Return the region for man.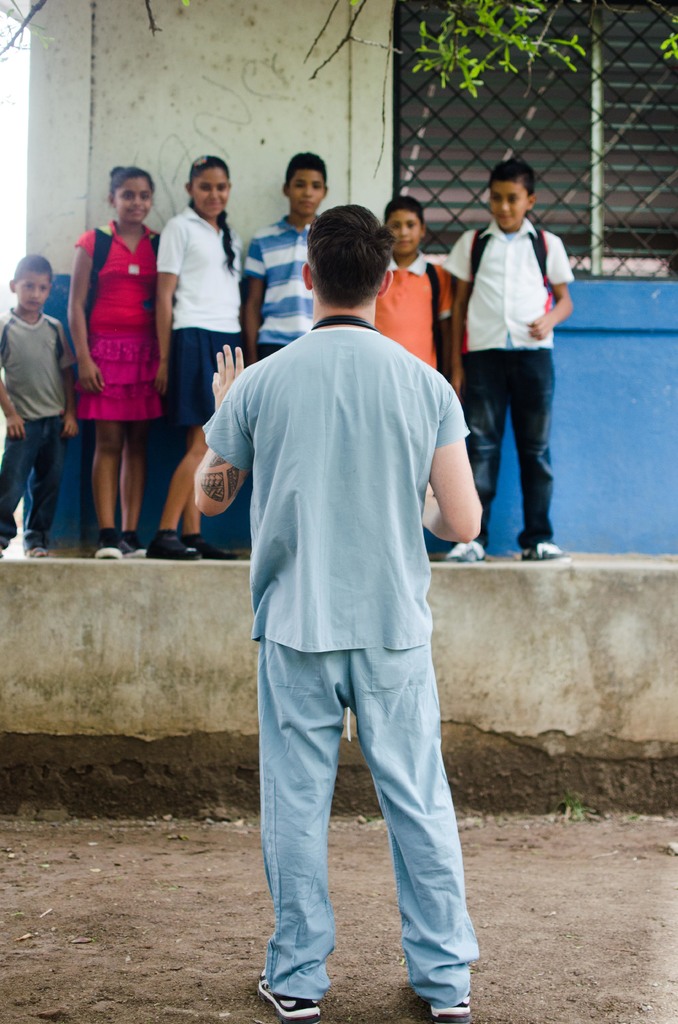
[x1=212, y1=177, x2=488, y2=995].
